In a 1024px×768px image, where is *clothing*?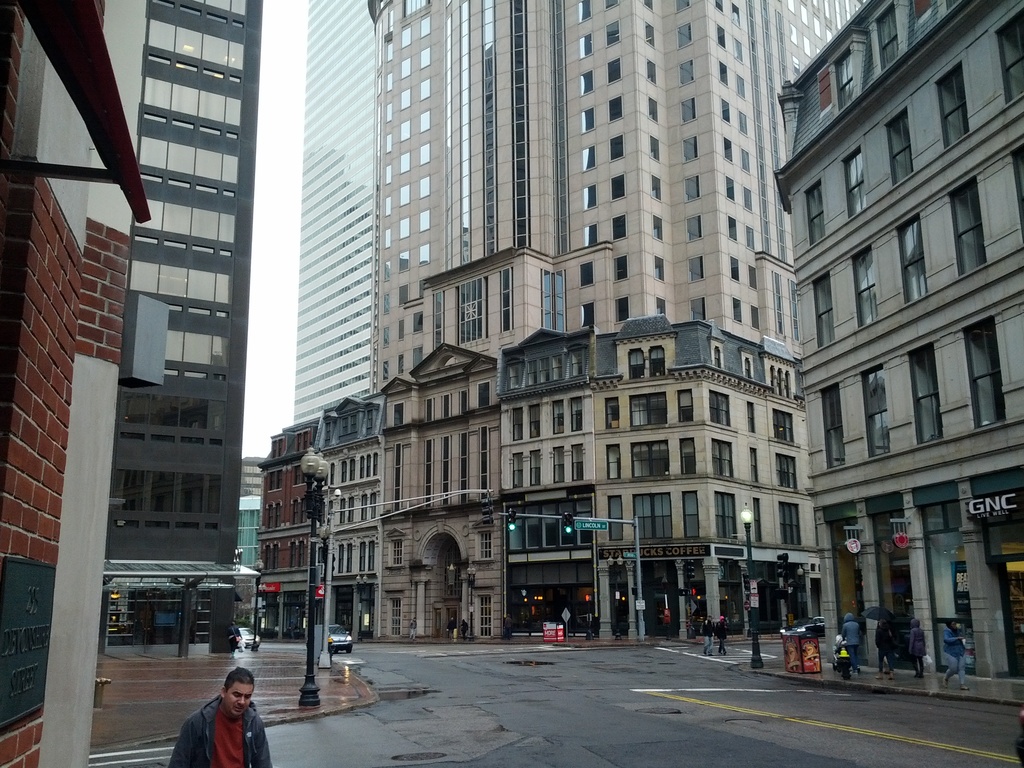
region(713, 621, 725, 653).
